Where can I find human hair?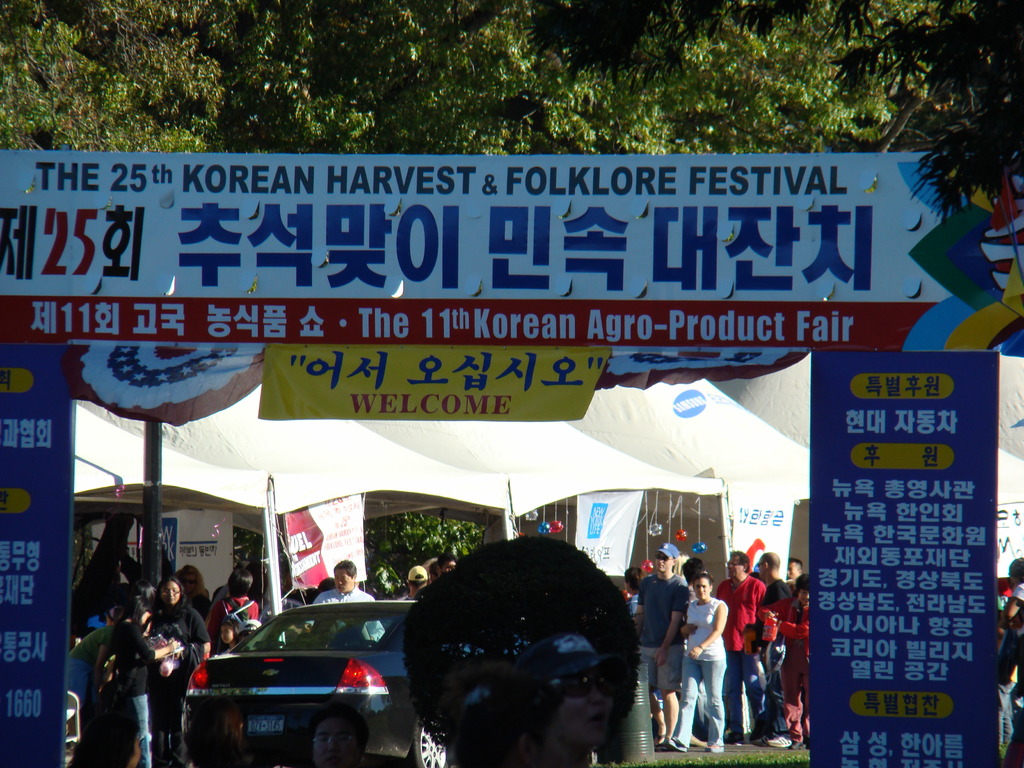
You can find it at Rect(118, 598, 150, 630).
